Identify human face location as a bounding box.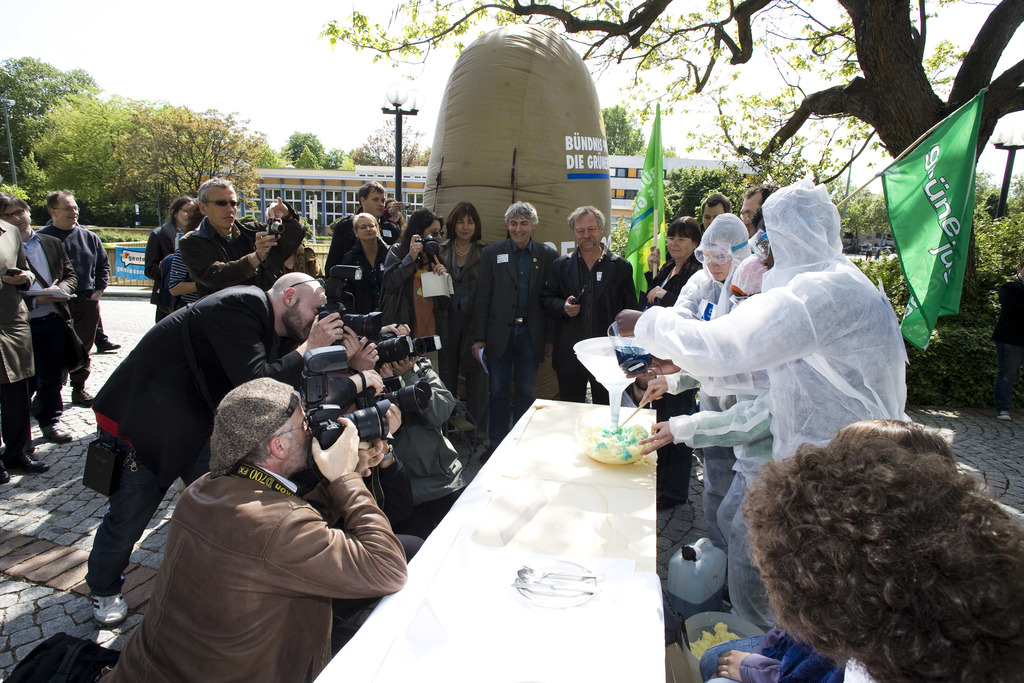
select_region(209, 183, 241, 226).
